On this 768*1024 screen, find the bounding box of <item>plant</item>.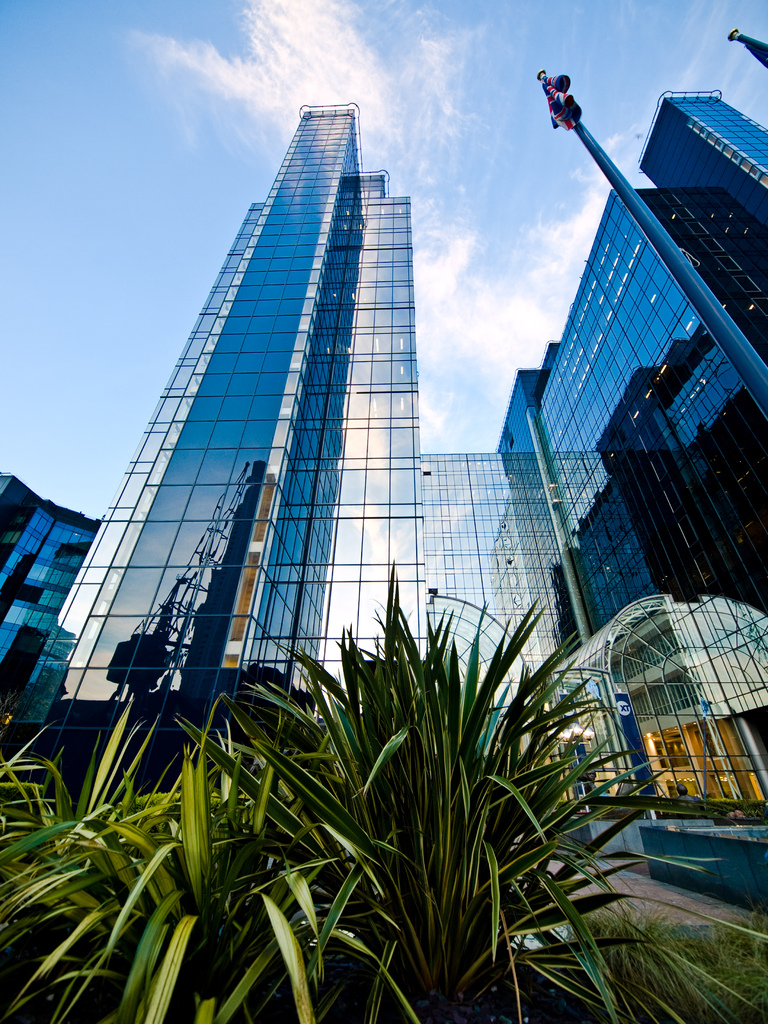
Bounding box: crop(130, 767, 294, 862).
